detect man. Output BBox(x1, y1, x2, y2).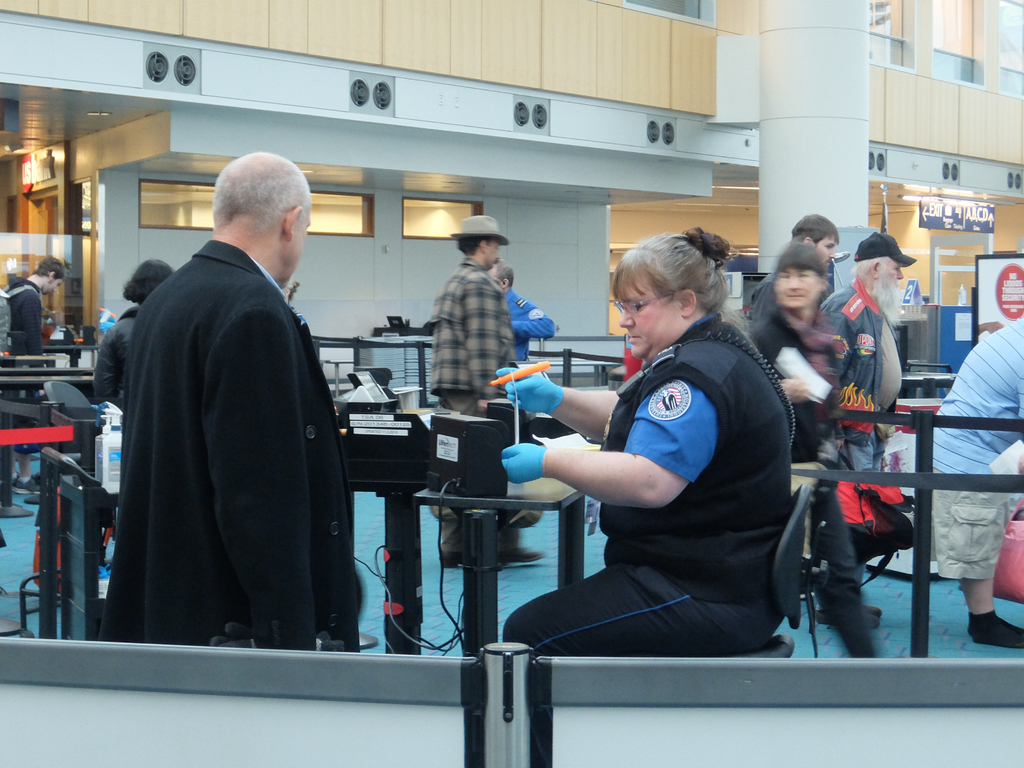
BBox(820, 224, 913, 636).
